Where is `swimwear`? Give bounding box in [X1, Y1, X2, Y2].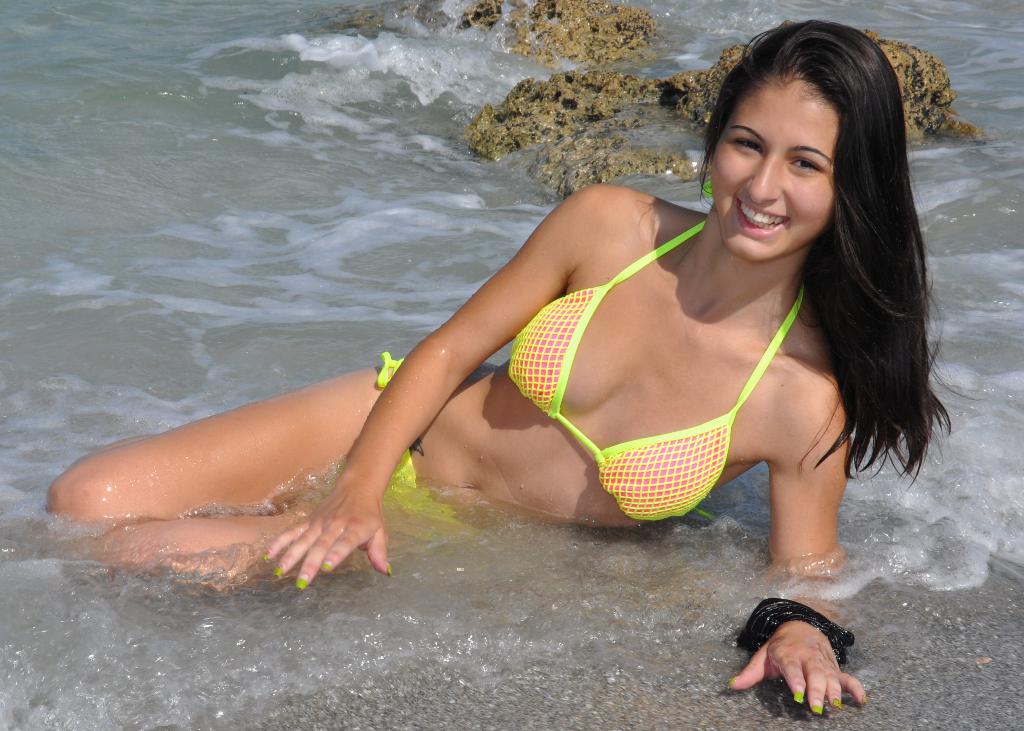
[378, 353, 461, 539].
